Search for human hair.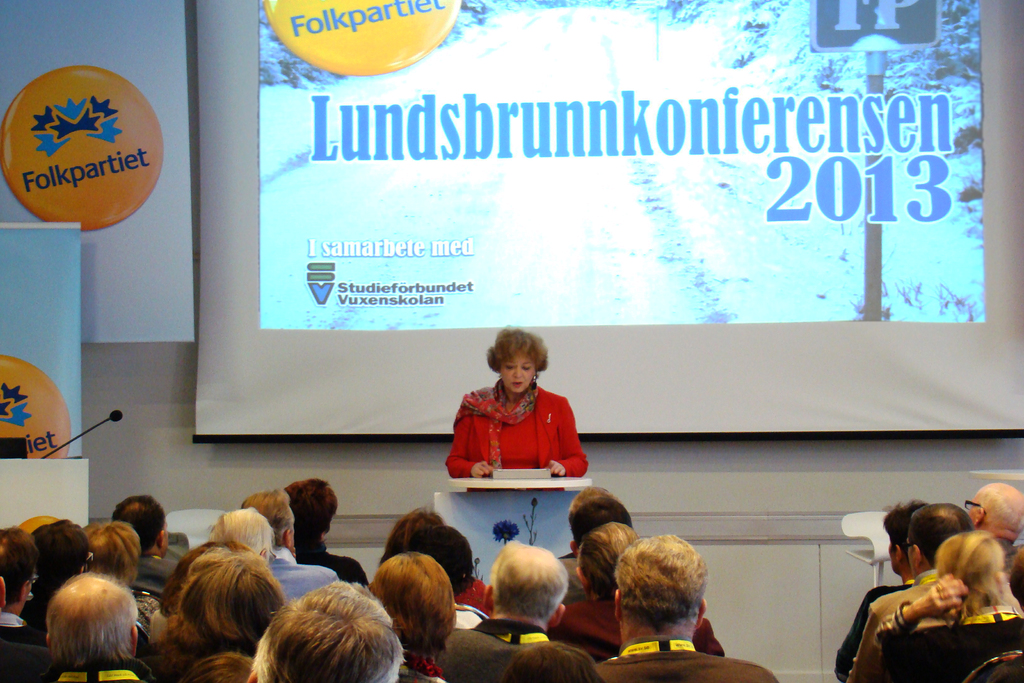
Found at locate(486, 325, 550, 378).
